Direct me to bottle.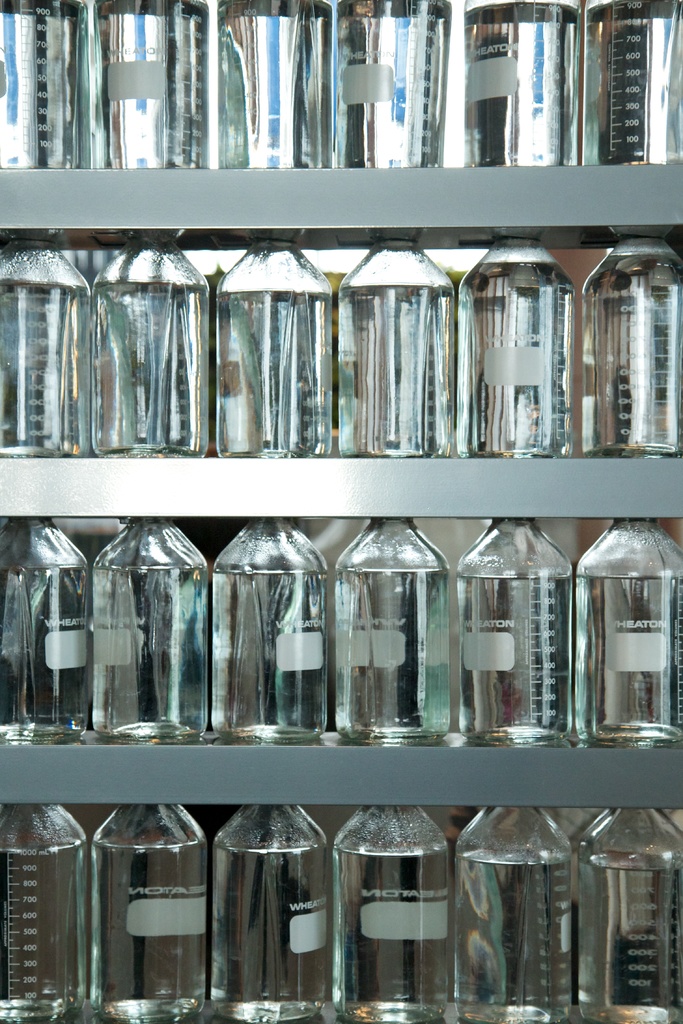
Direction: 0:519:92:742.
